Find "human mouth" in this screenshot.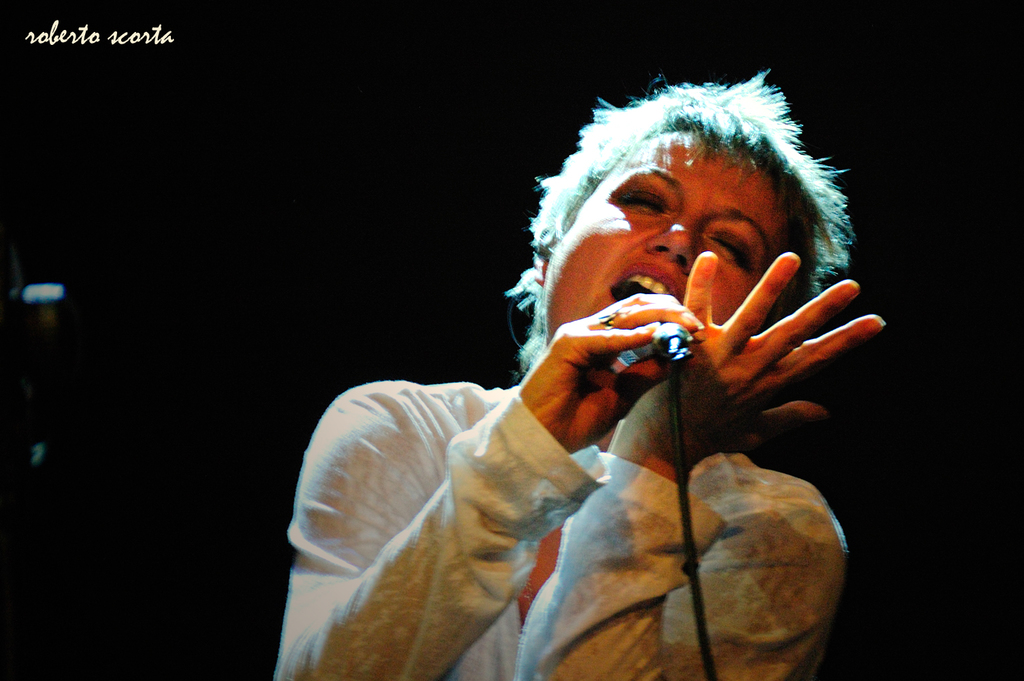
The bounding box for "human mouth" is bbox=[611, 266, 684, 304].
